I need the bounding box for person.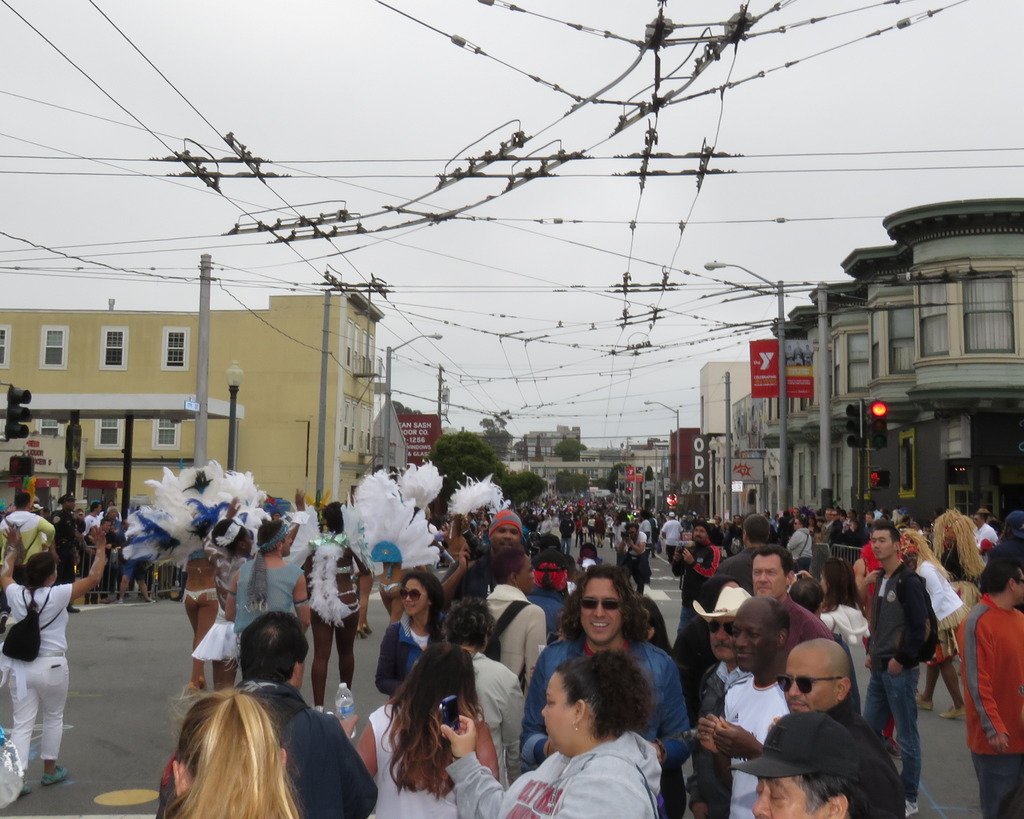
Here it is: (948, 556, 1023, 818).
